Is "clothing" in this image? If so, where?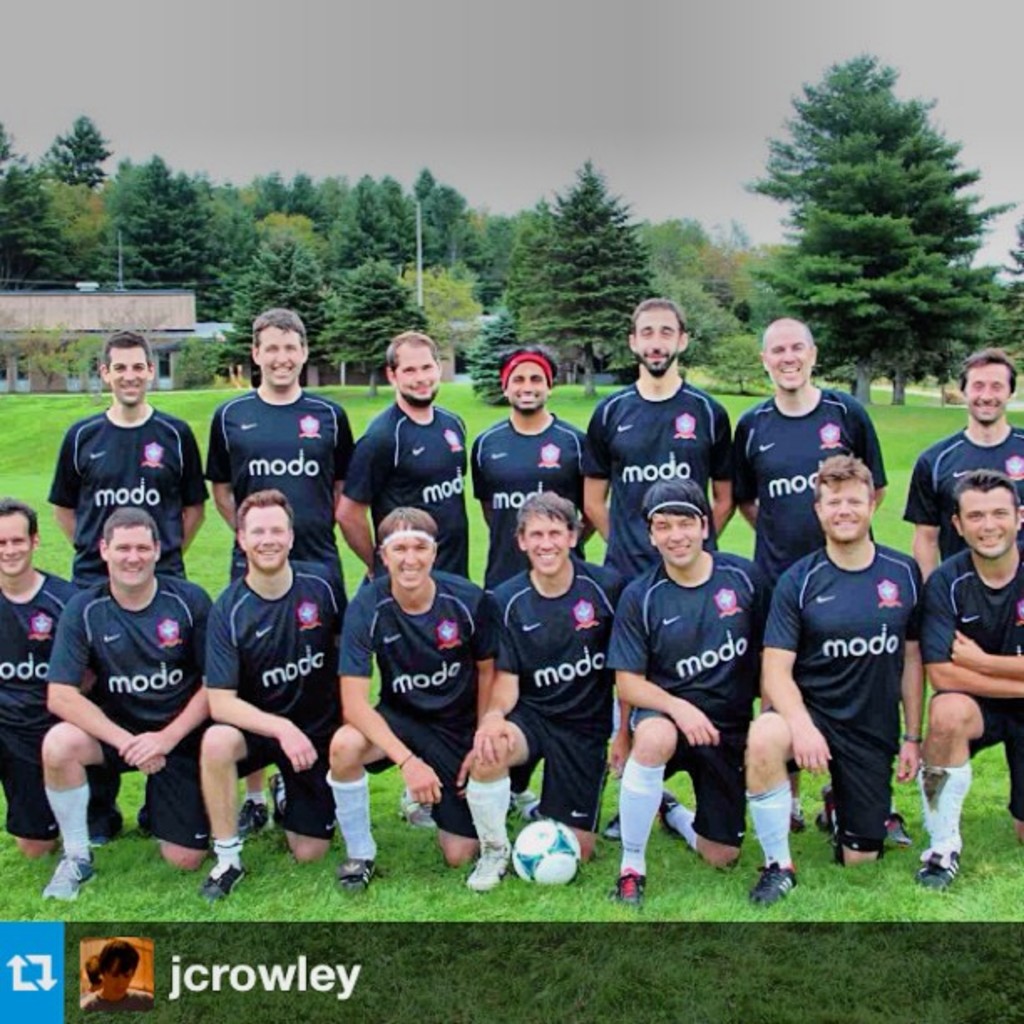
Yes, at 472:408:582:584.
